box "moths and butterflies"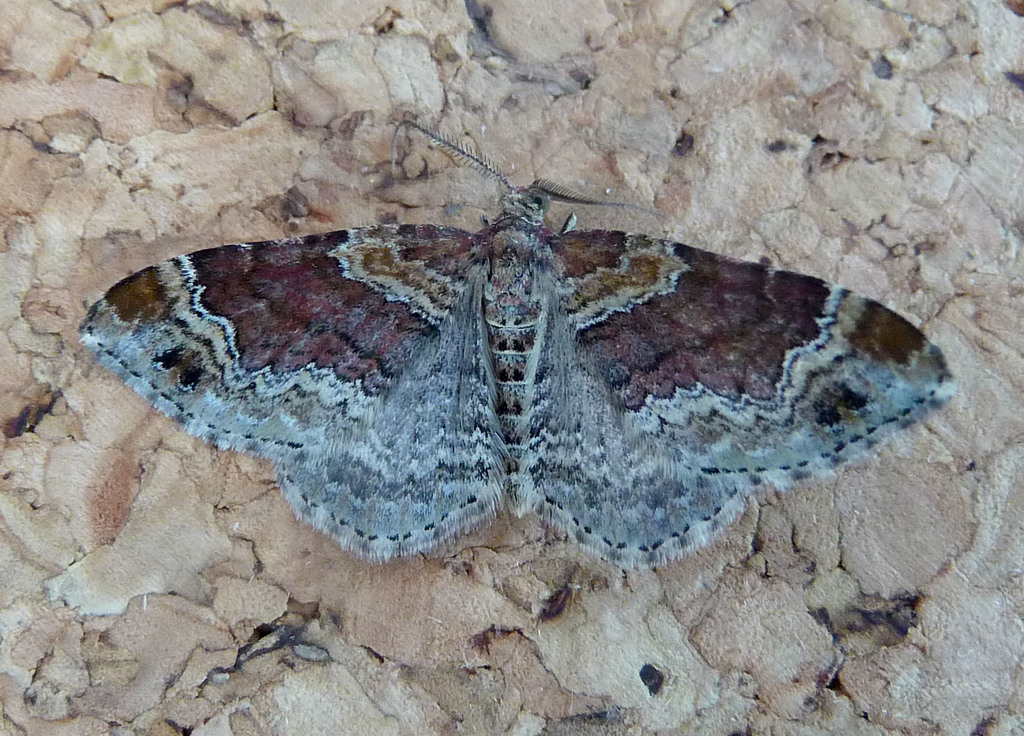
crop(75, 119, 958, 575)
